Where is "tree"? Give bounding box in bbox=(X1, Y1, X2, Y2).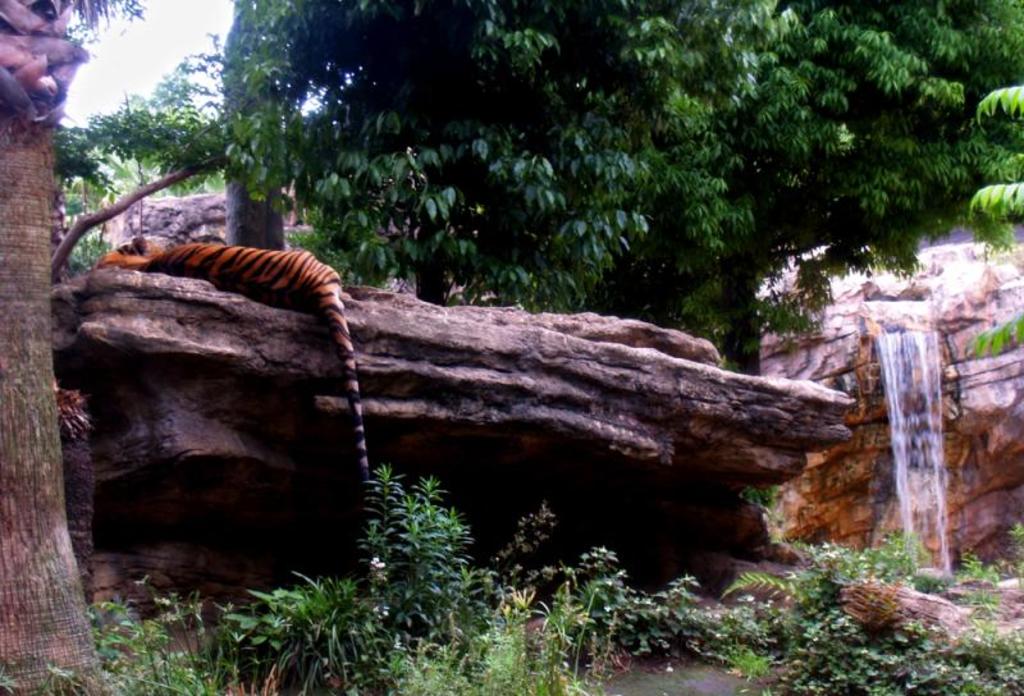
bbox=(183, 0, 680, 301).
